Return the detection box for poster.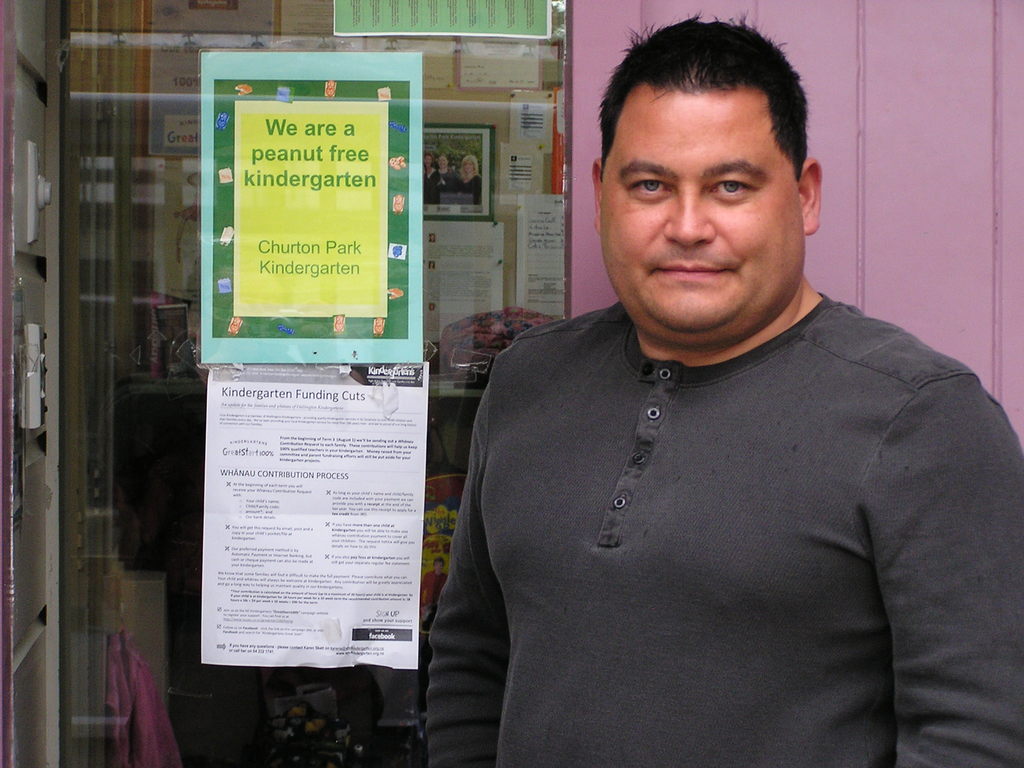
[x1=516, y1=195, x2=563, y2=316].
